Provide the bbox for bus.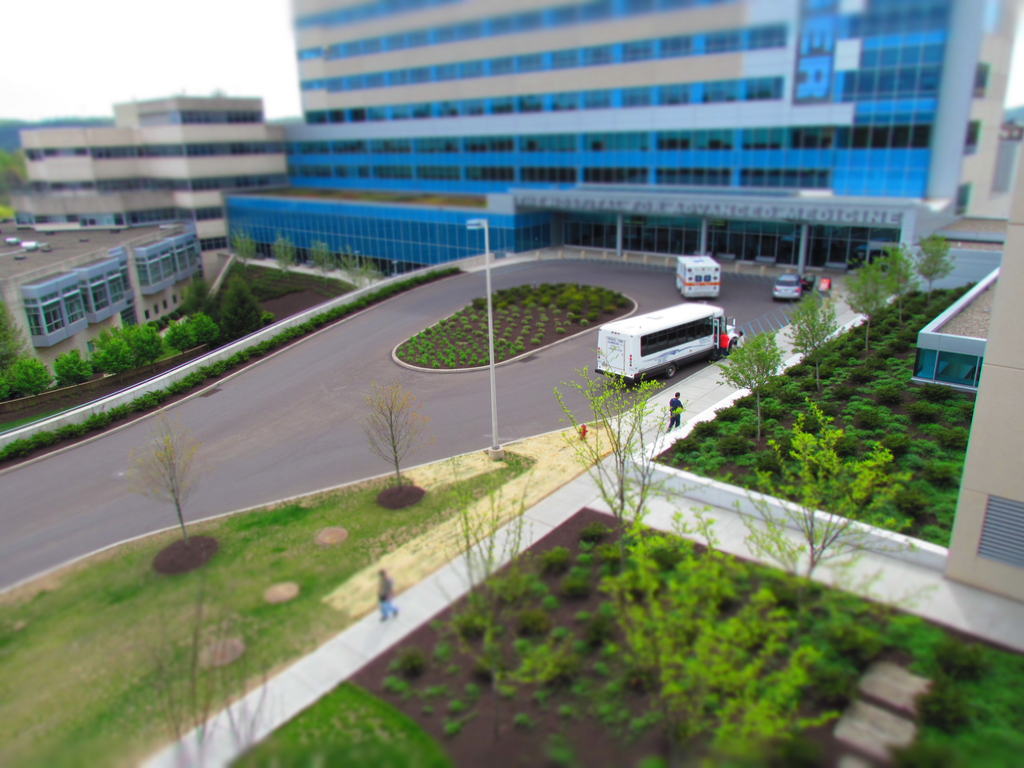
(left=591, top=302, right=748, bottom=383).
